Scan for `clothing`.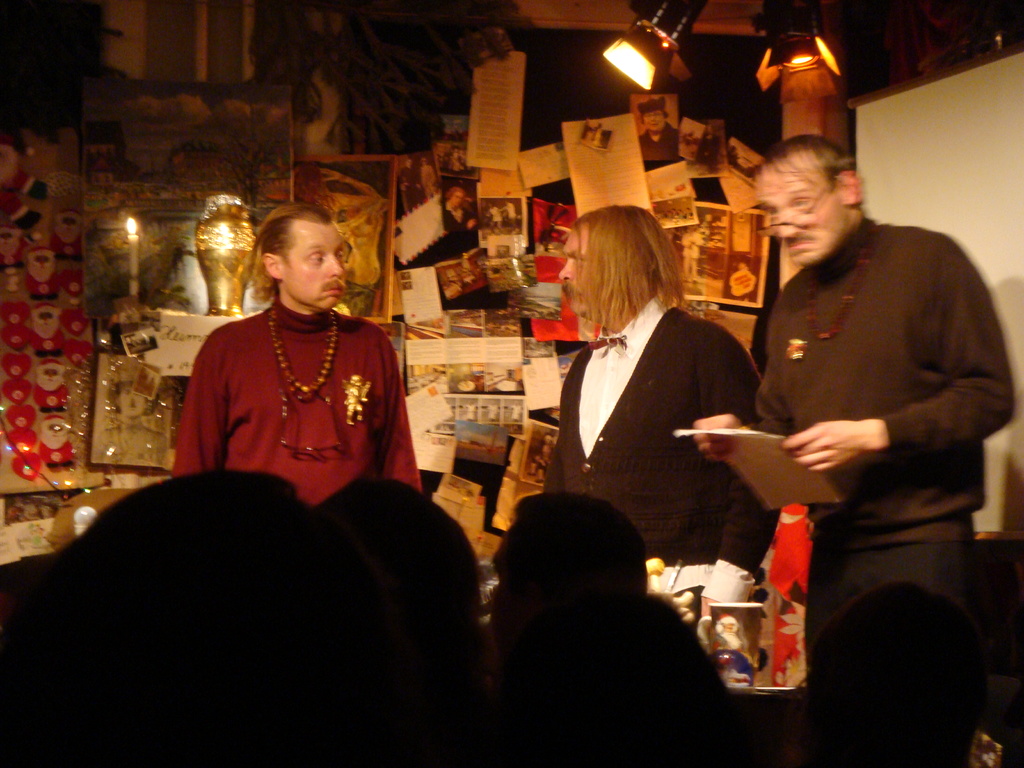
Scan result: 164:272:406:531.
